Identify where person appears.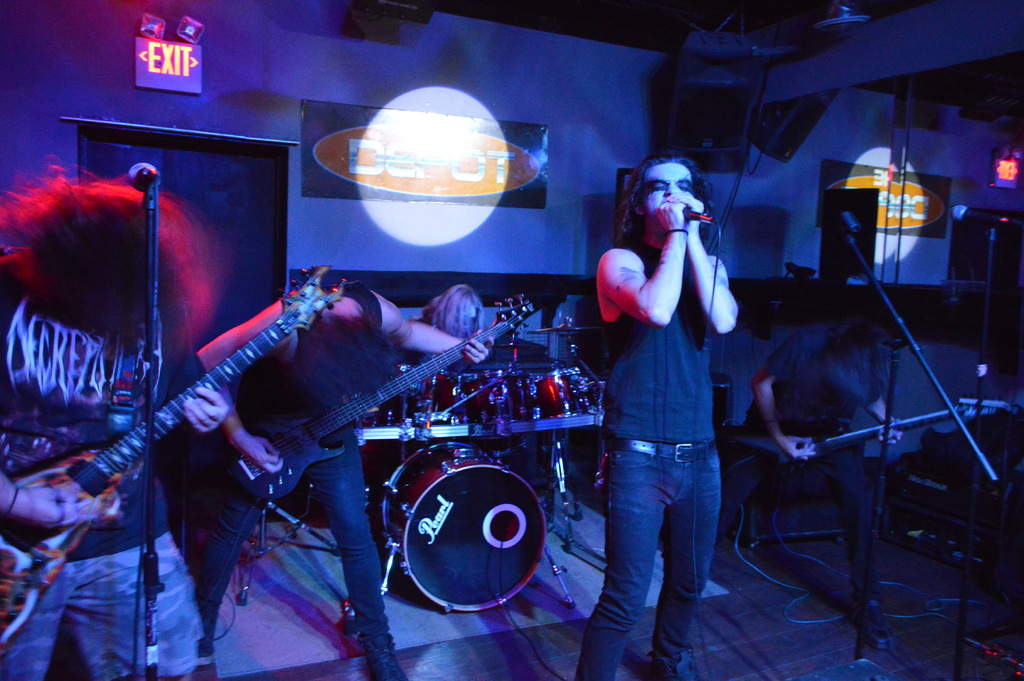
Appears at box=[0, 162, 204, 680].
